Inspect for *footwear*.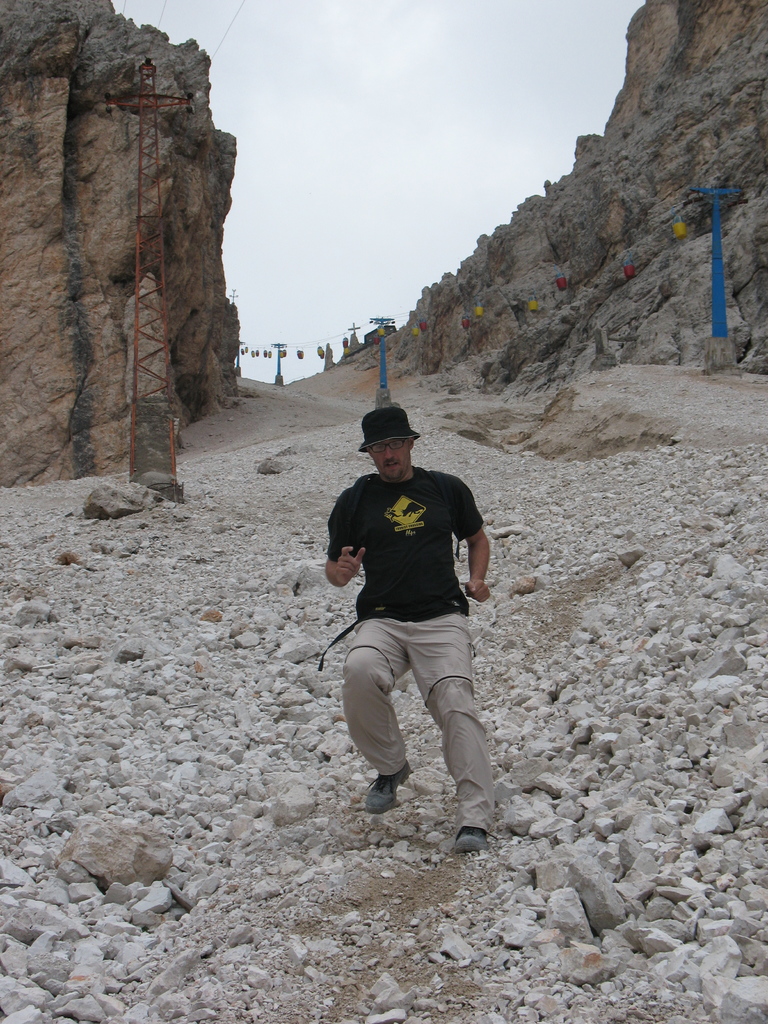
Inspection: <box>453,824,488,848</box>.
